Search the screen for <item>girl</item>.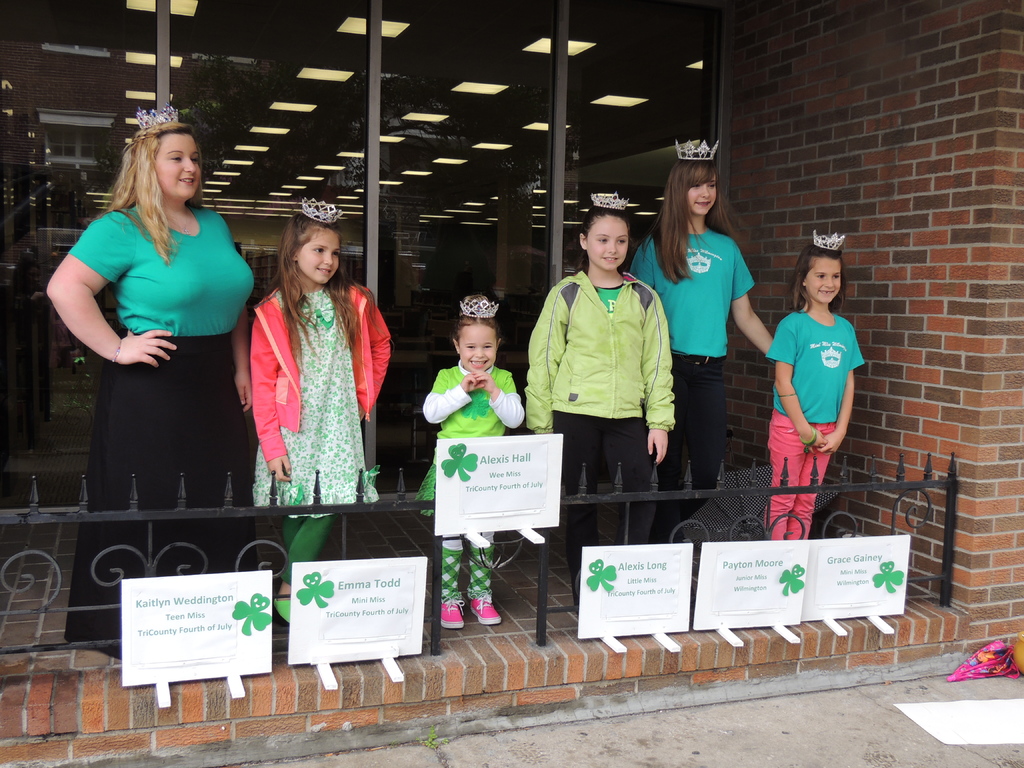
Found at box=[768, 230, 865, 538].
